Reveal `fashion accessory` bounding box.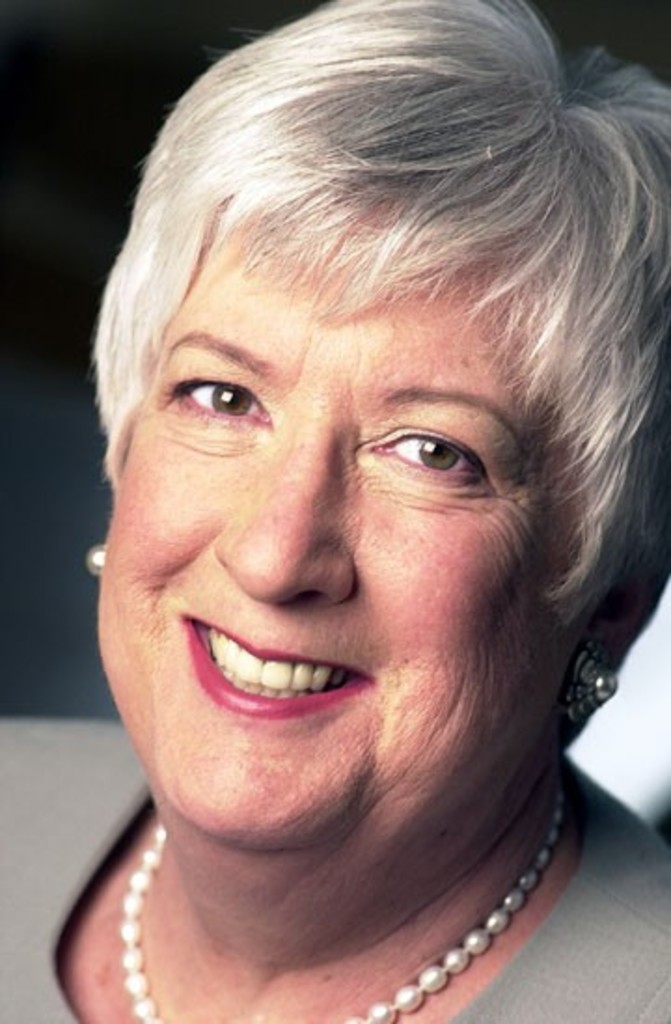
Revealed: {"left": 93, "top": 806, "right": 578, "bottom": 1022}.
